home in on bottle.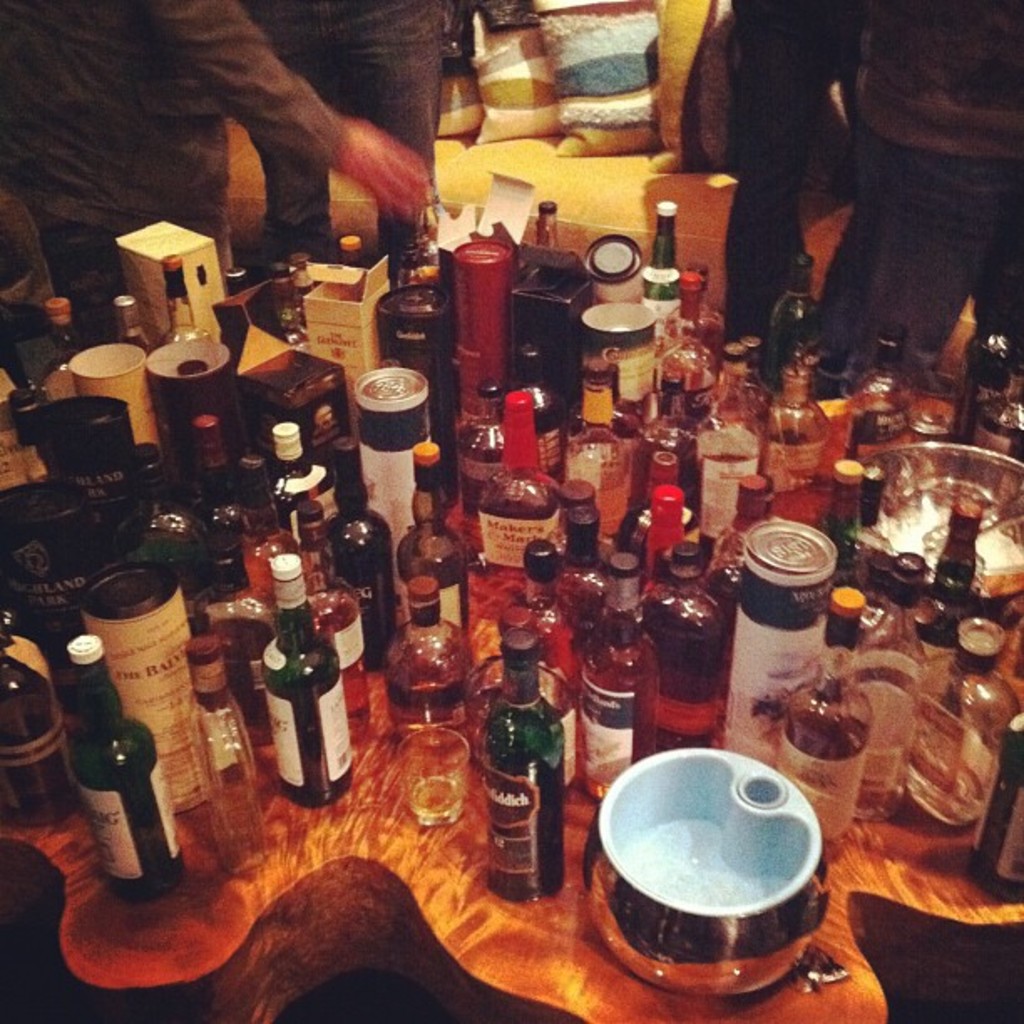
Homed in at bbox(271, 550, 361, 810).
